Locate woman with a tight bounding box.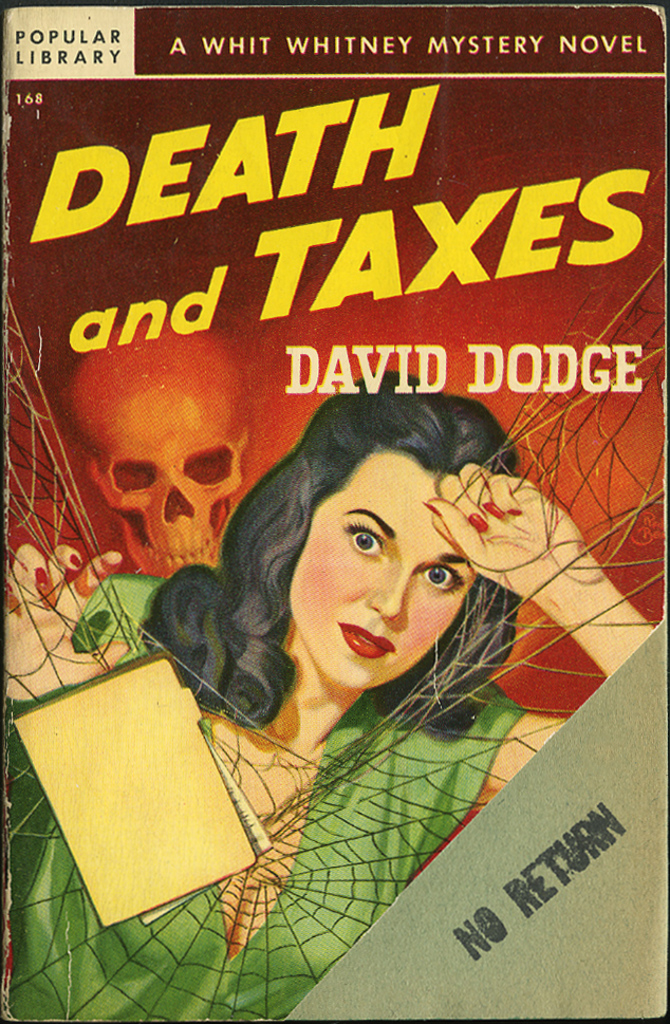
pyautogui.locateOnScreen(0, 359, 648, 1013).
